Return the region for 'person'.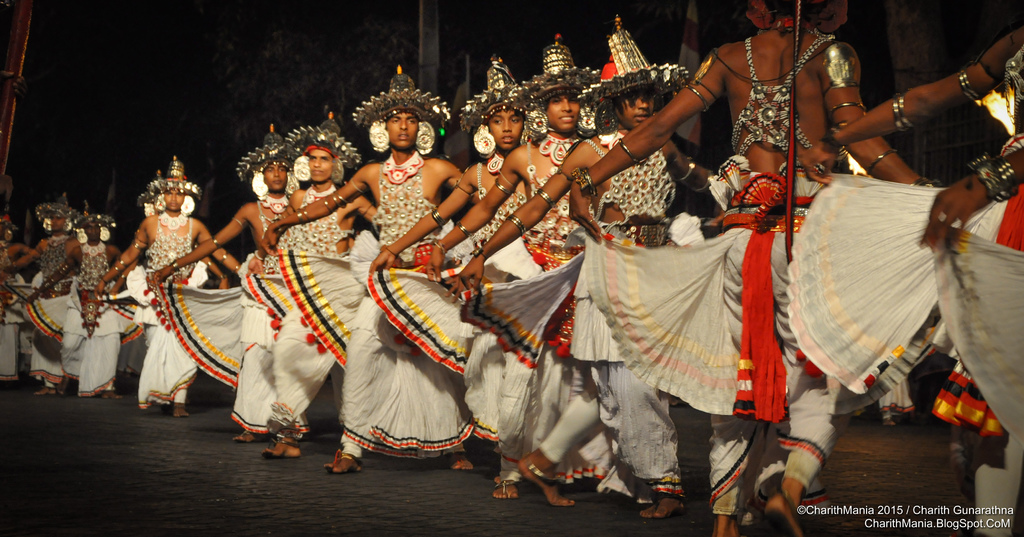
rect(0, 215, 33, 377).
